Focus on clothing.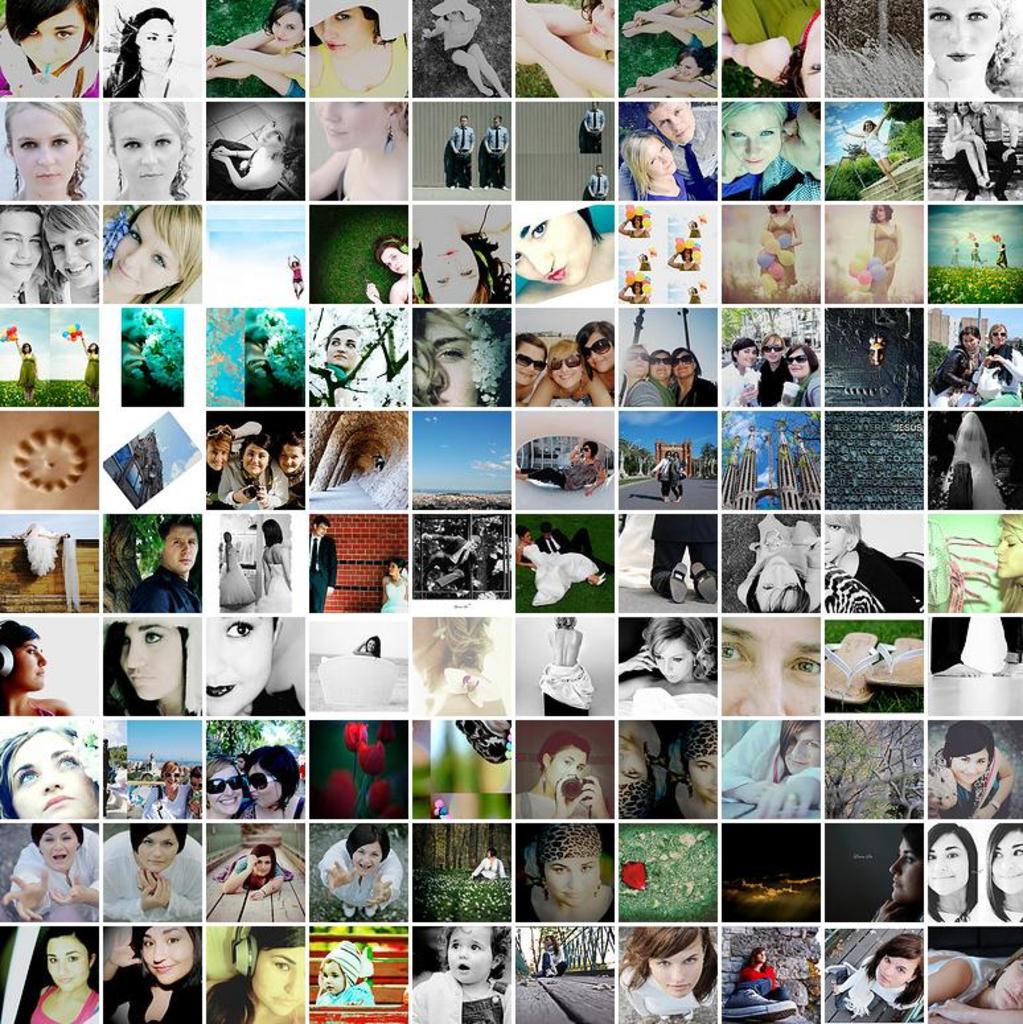
Focused at [x1=104, y1=828, x2=205, y2=917].
